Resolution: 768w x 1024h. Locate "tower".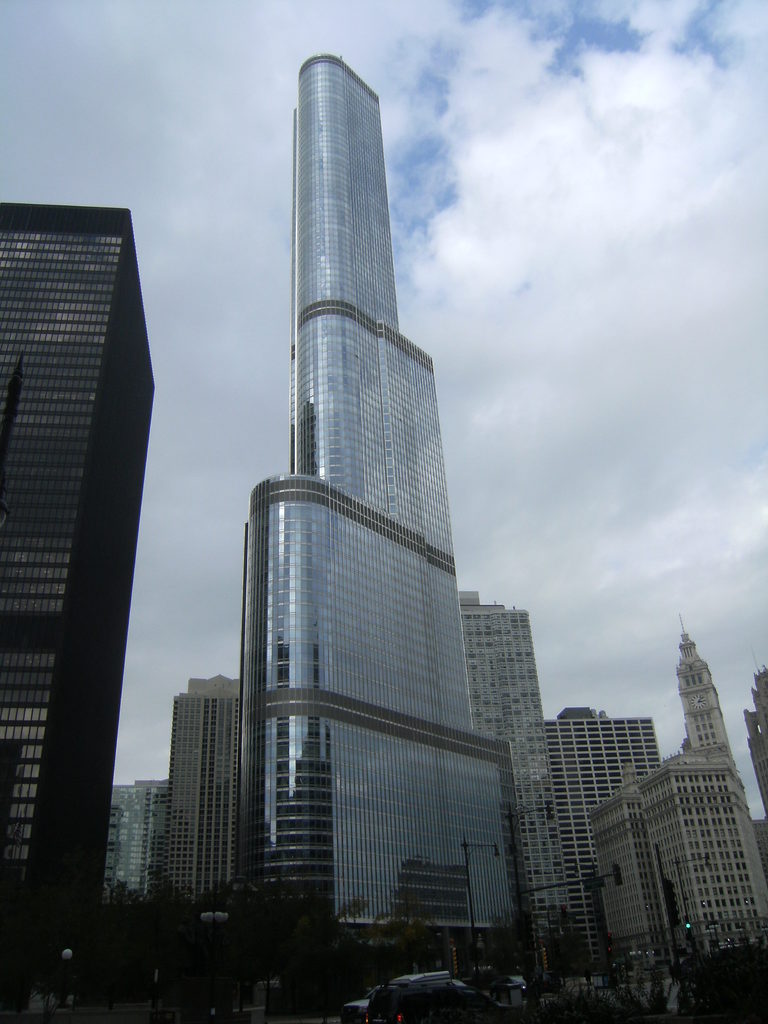
[left=680, top=633, right=737, bottom=753].
